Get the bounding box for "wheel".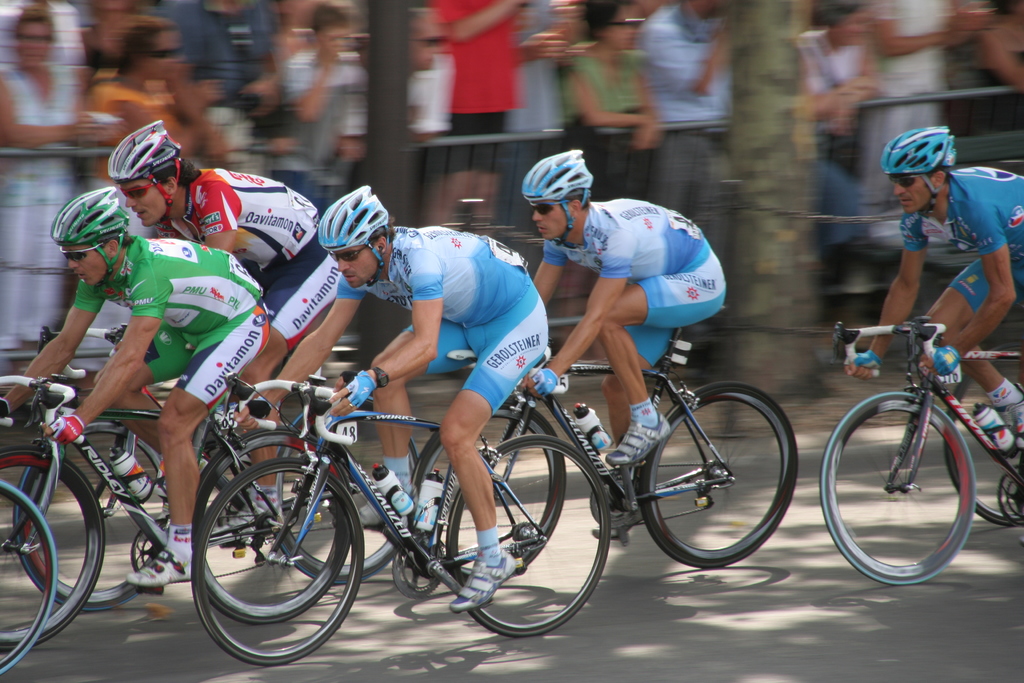
<bbox>13, 425, 168, 611</bbox>.
